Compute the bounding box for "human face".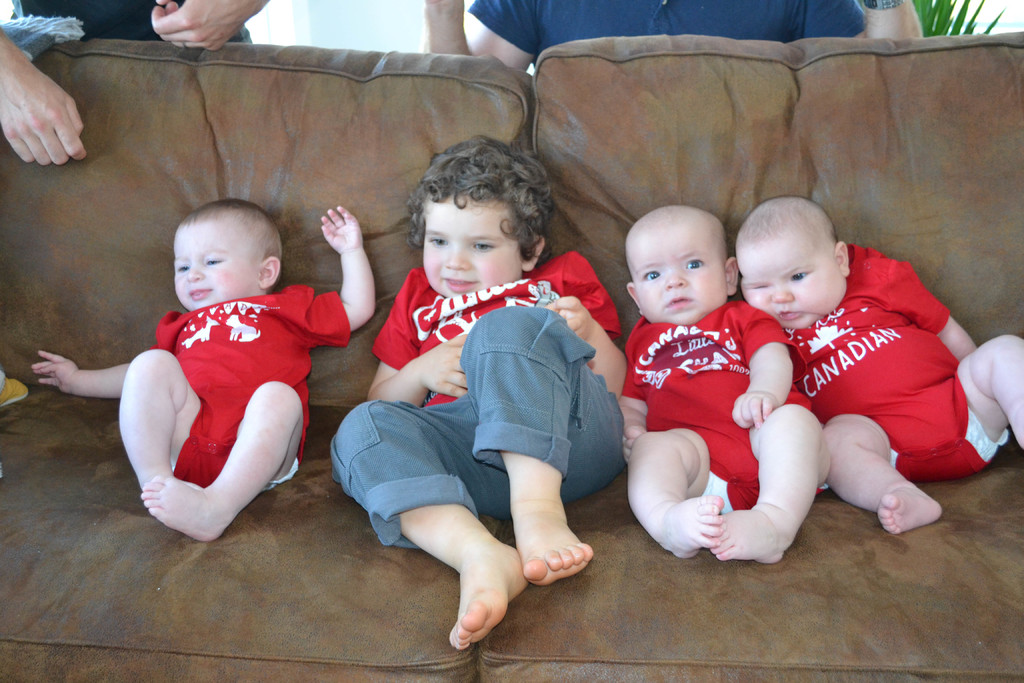
(x1=173, y1=226, x2=259, y2=311).
